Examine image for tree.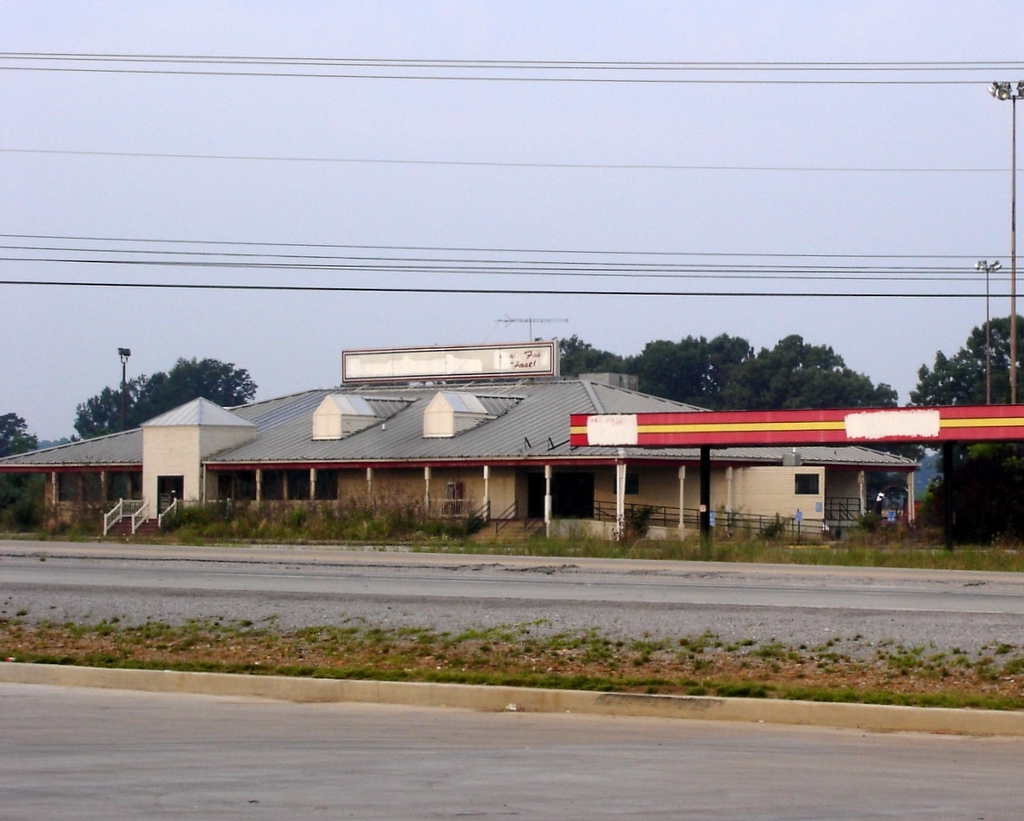
Examination result: 3:419:54:525.
